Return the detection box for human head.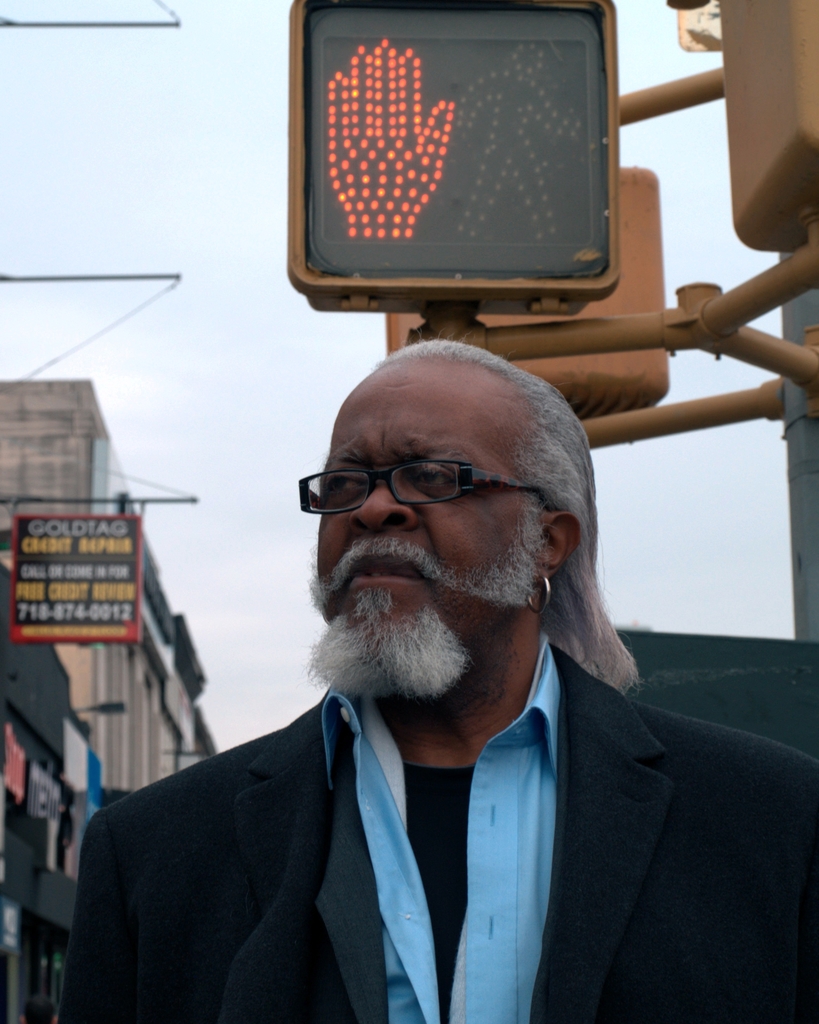
267 329 616 651.
